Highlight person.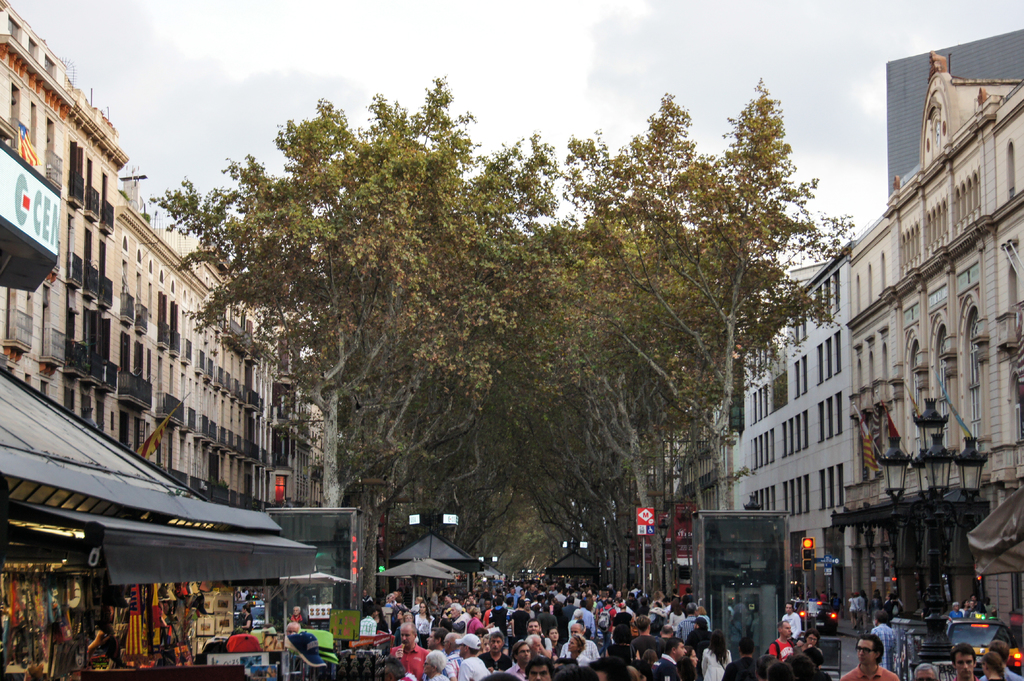
Highlighted region: BBox(527, 636, 542, 653).
